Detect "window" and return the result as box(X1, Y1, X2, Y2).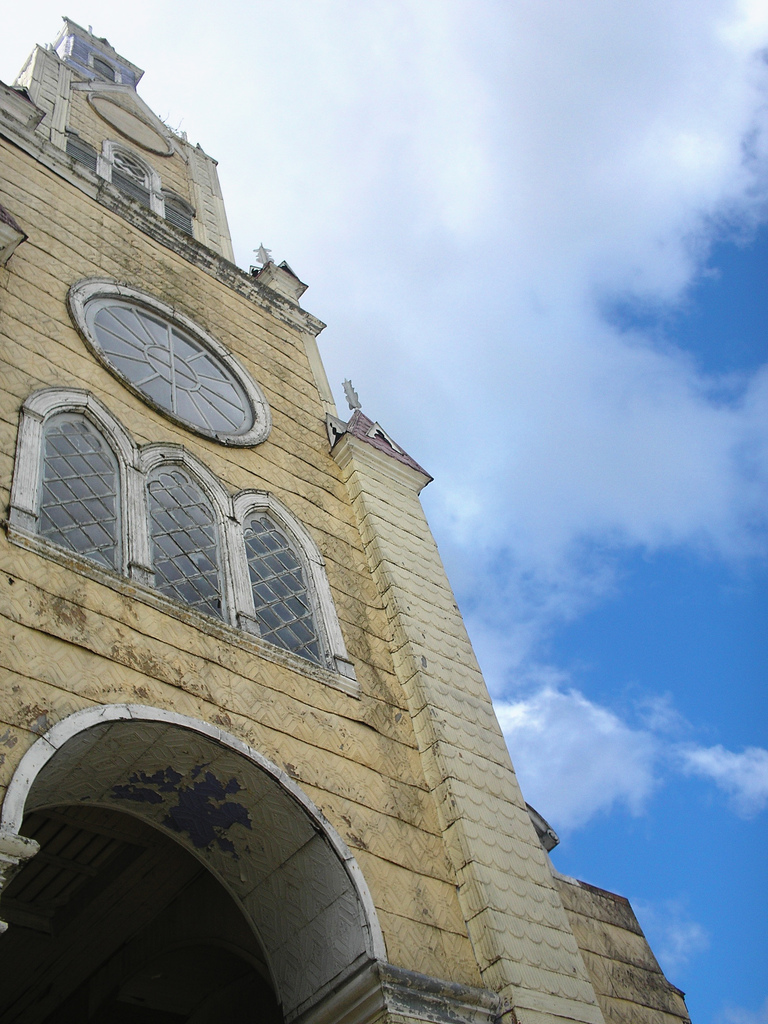
box(206, 485, 331, 670).
